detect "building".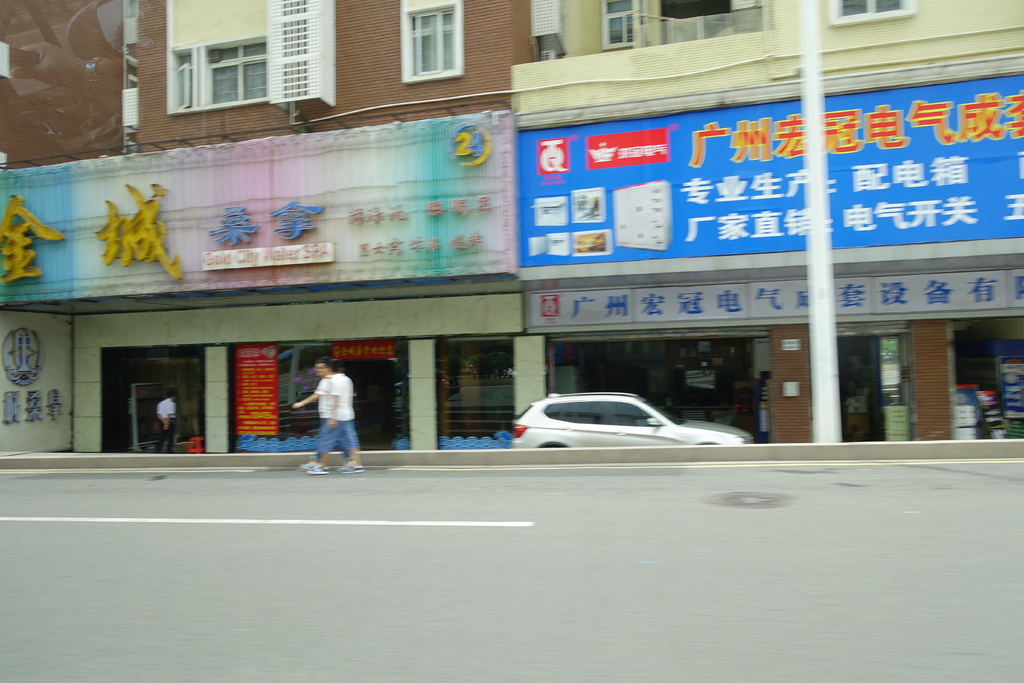
Detected at BBox(0, 0, 531, 450).
